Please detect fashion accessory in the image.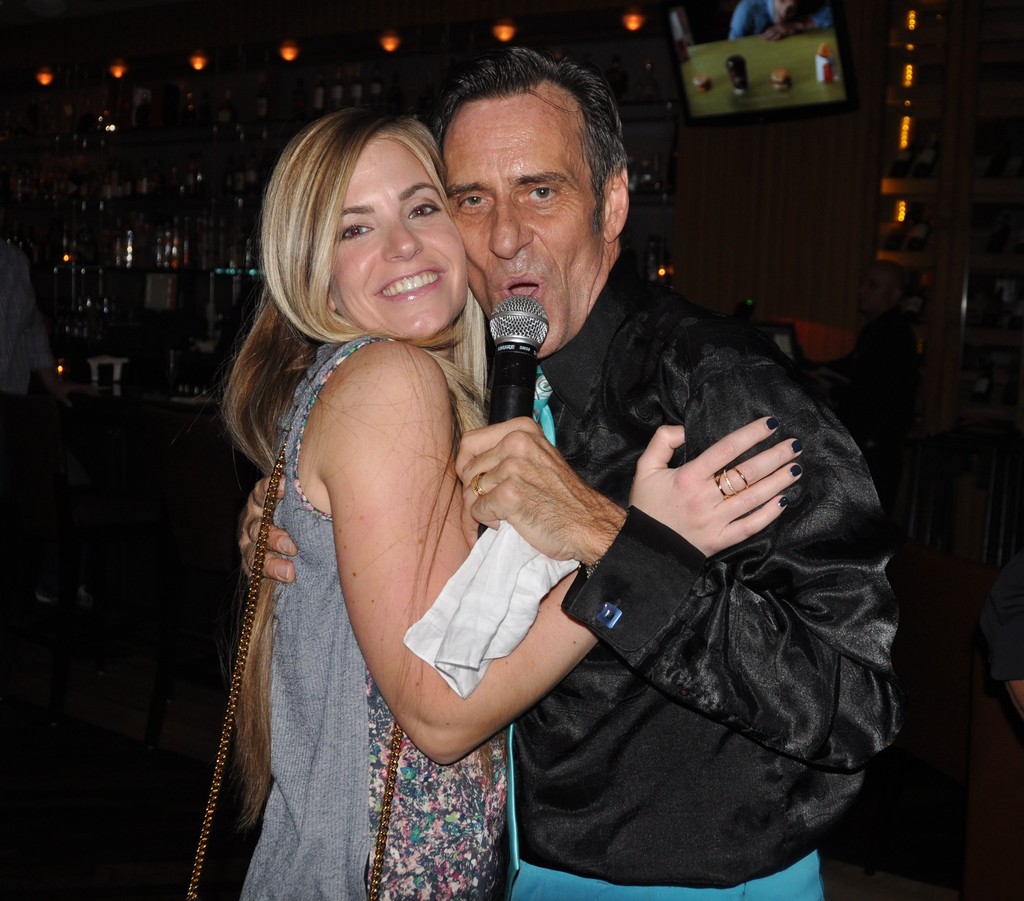
box=[788, 466, 803, 476].
